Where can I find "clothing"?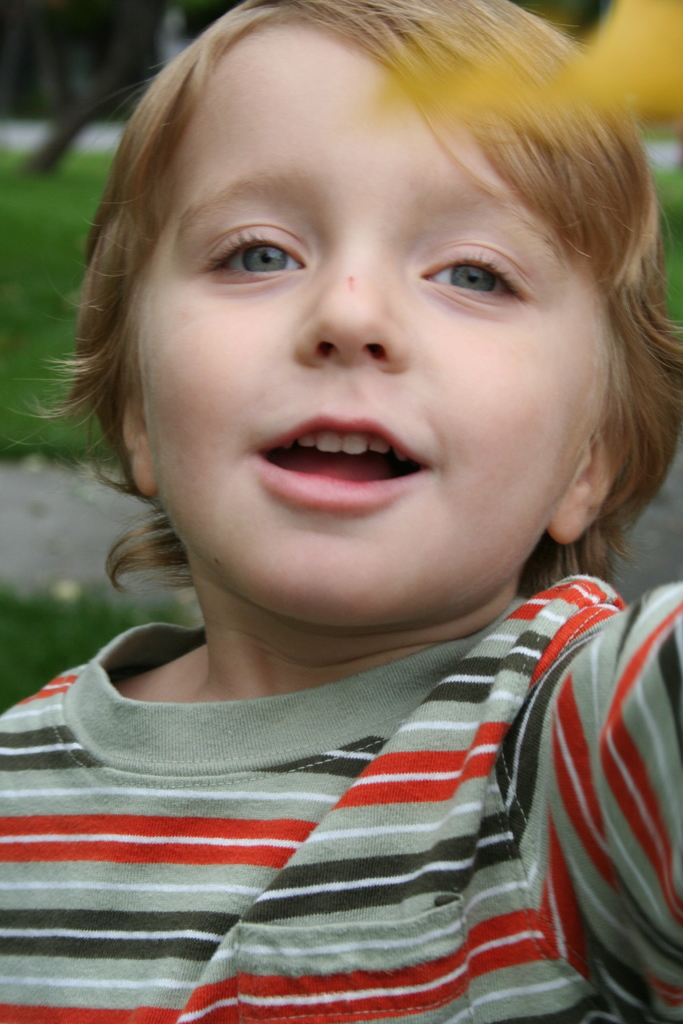
You can find it at region(0, 575, 681, 1023).
